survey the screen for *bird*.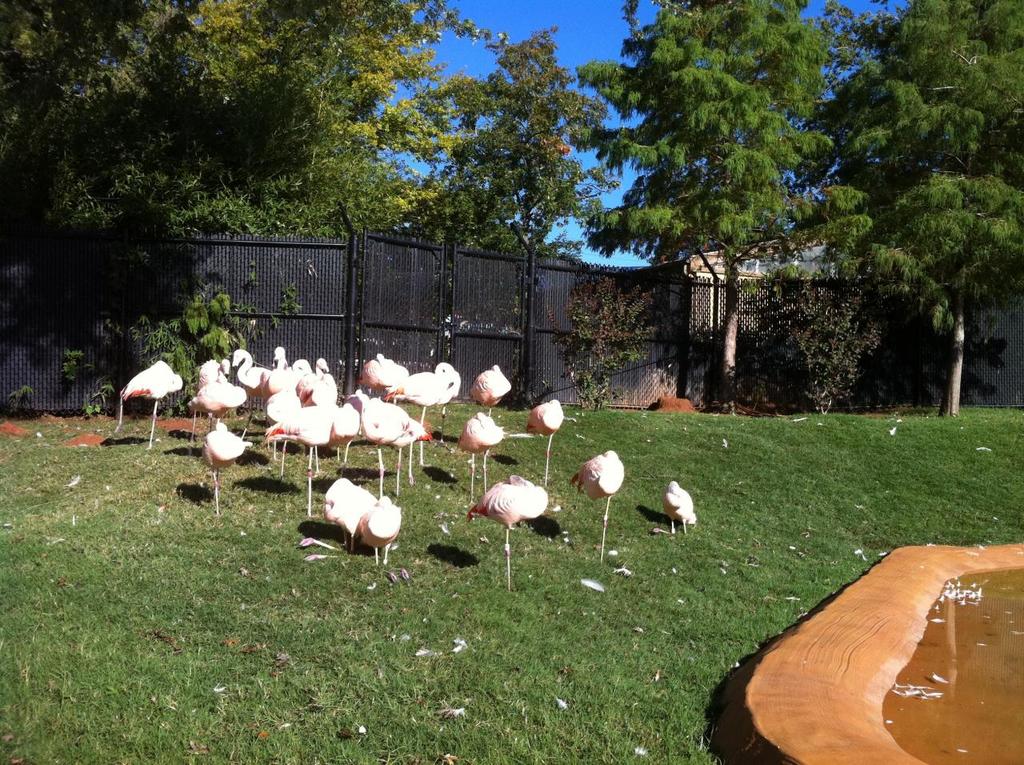
Survey found: bbox=(466, 474, 554, 559).
